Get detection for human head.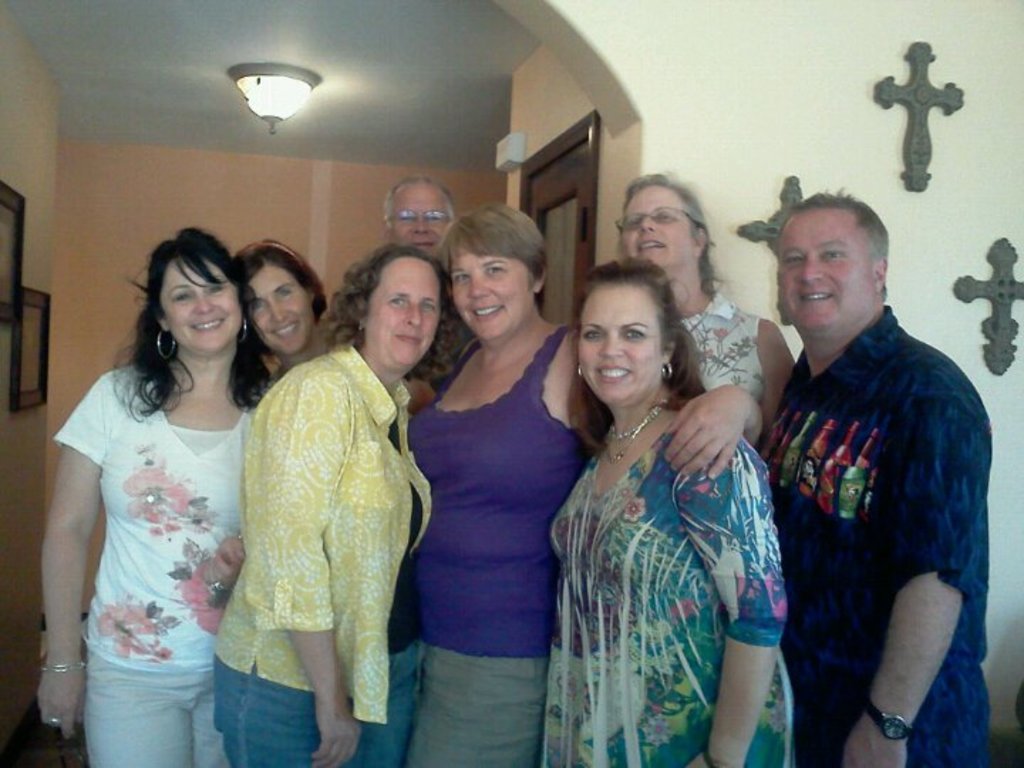
Detection: 343/240/445/375.
